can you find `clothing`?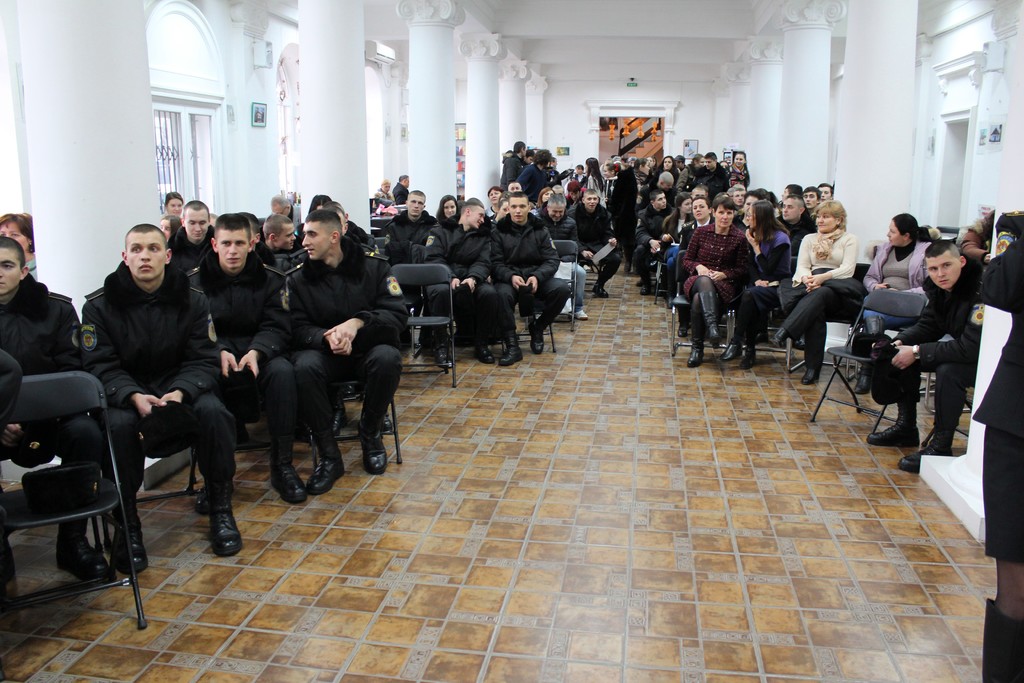
Yes, bounding box: Rect(664, 163, 678, 206).
